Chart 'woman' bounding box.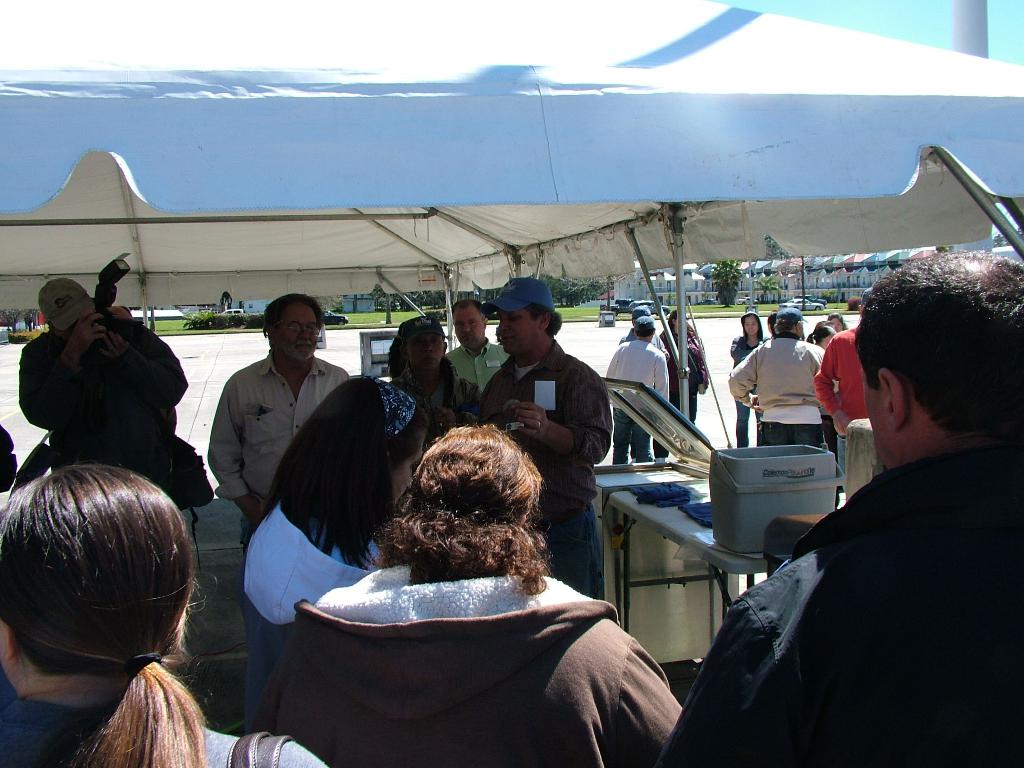
Charted: pyautogui.locateOnScreen(727, 312, 771, 442).
